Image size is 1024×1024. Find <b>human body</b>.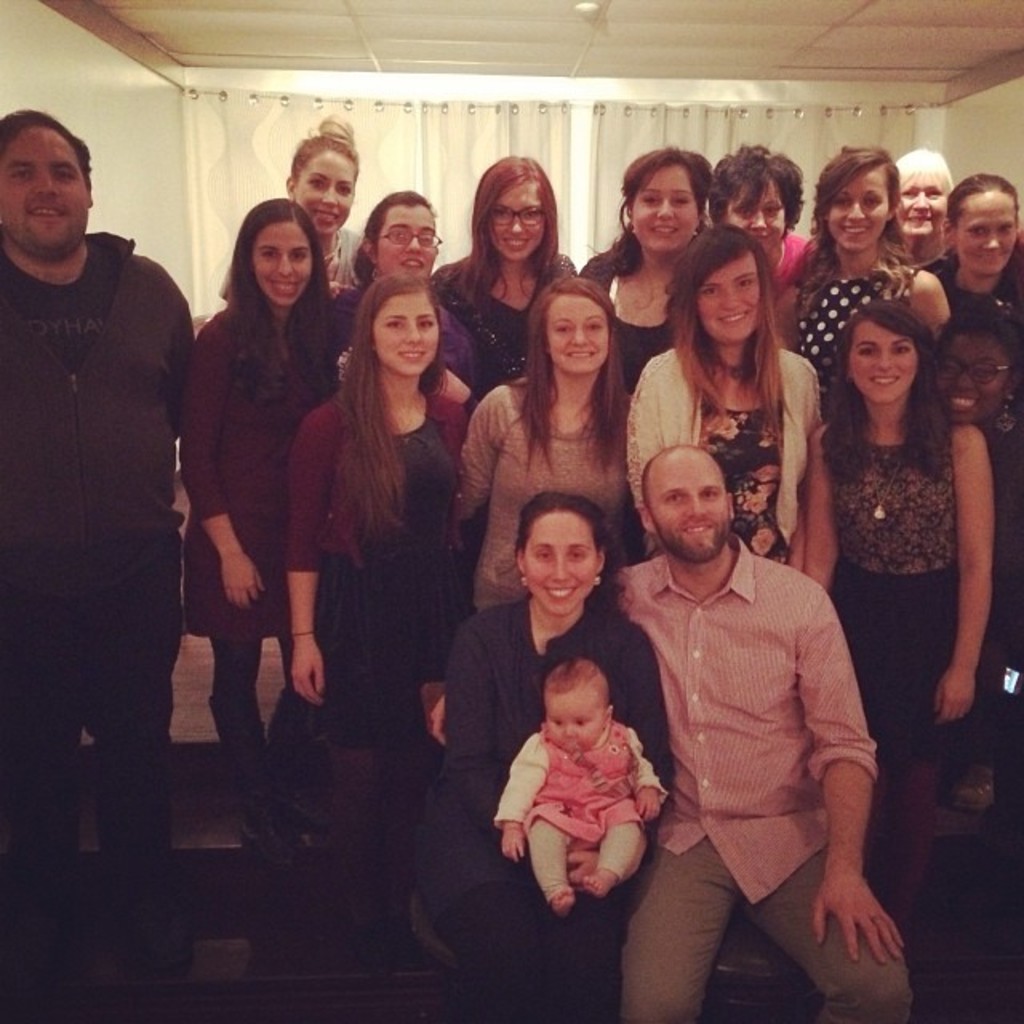
x1=429, y1=526, x2=918, y2=1022.
